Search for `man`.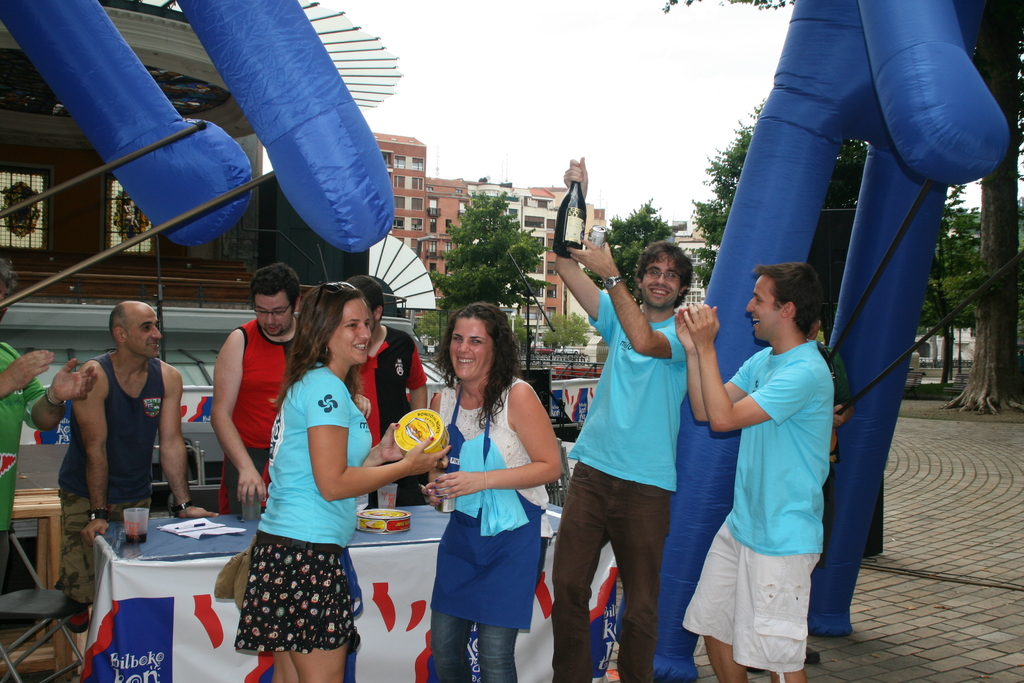
Found at <bbox>666, 261, 840, 682</bbox>.
